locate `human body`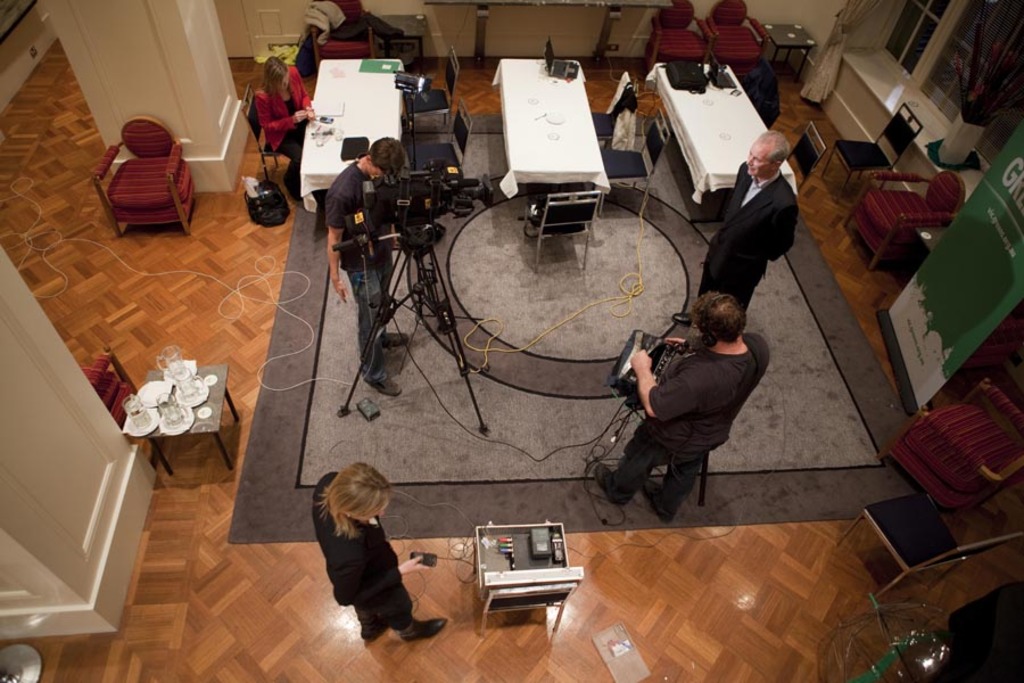
bbox(593, 328, 770, 525)
